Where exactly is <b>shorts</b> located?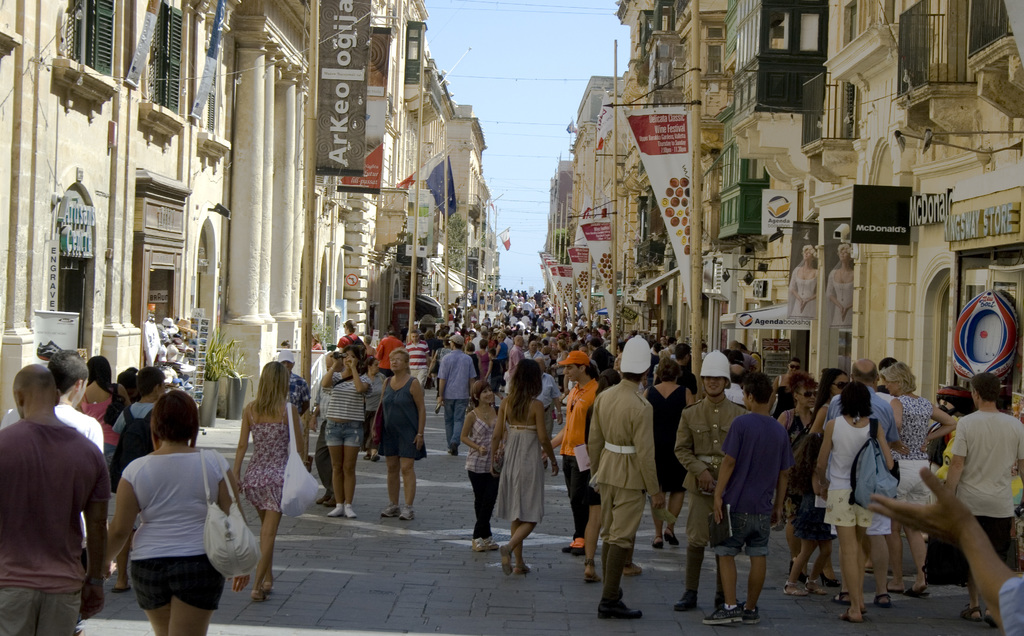
Its bounding box is 871:516:892:537.
